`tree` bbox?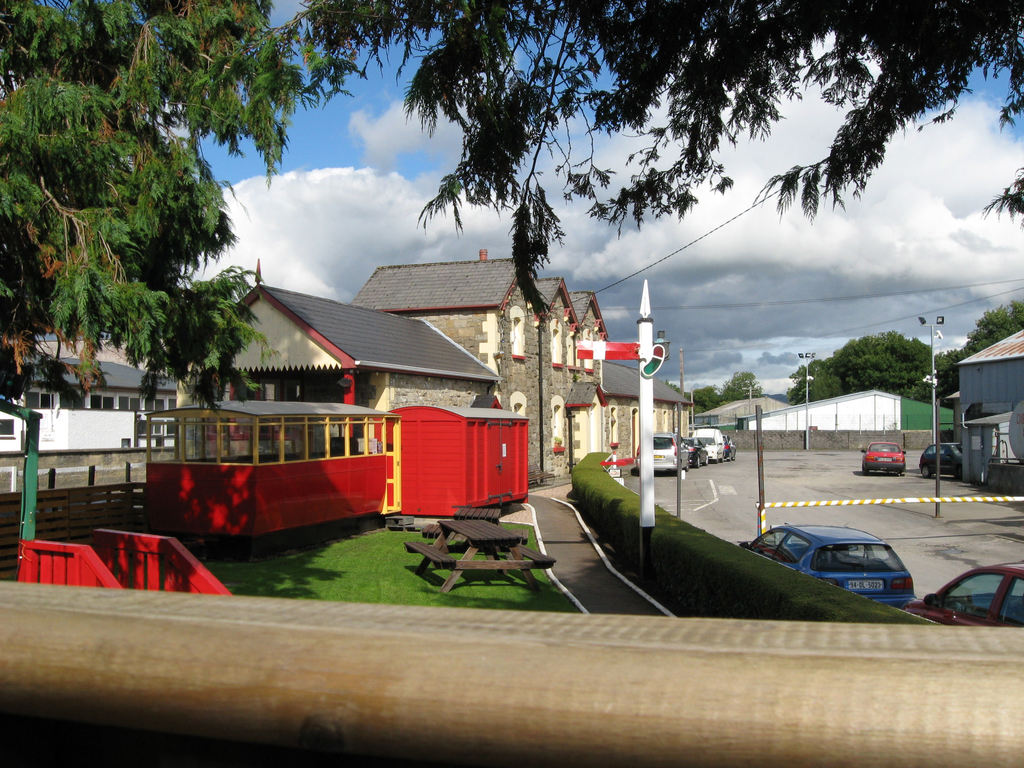
[x1=778, y1=326, x2=953, y2=409]
